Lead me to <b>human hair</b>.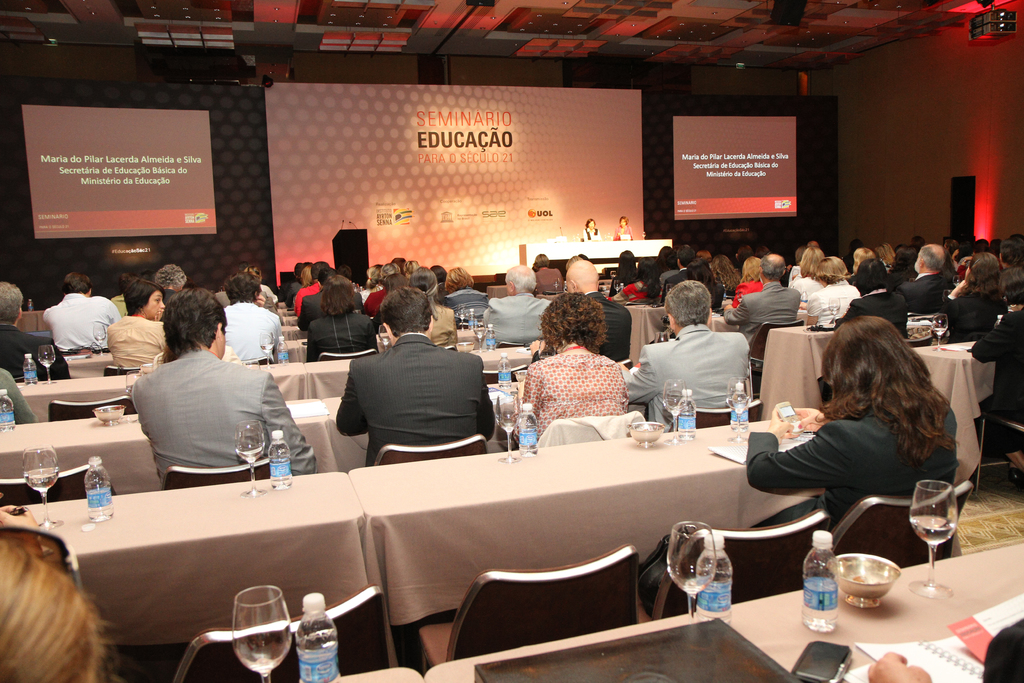
Lead to <bbox>299, 263, 312, 290</bbox>.
